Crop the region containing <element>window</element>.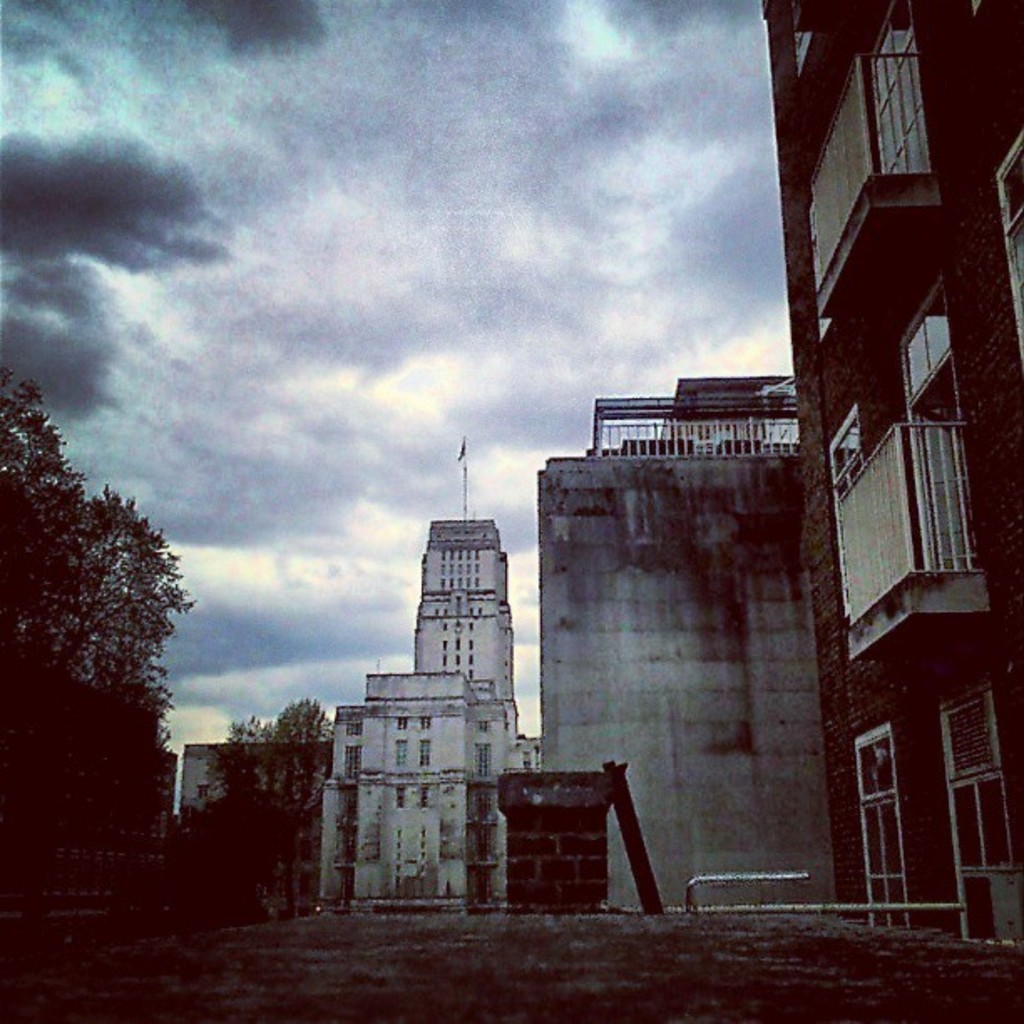
Crop region: (x1=392, y1=713, x2=408, y2=735).
